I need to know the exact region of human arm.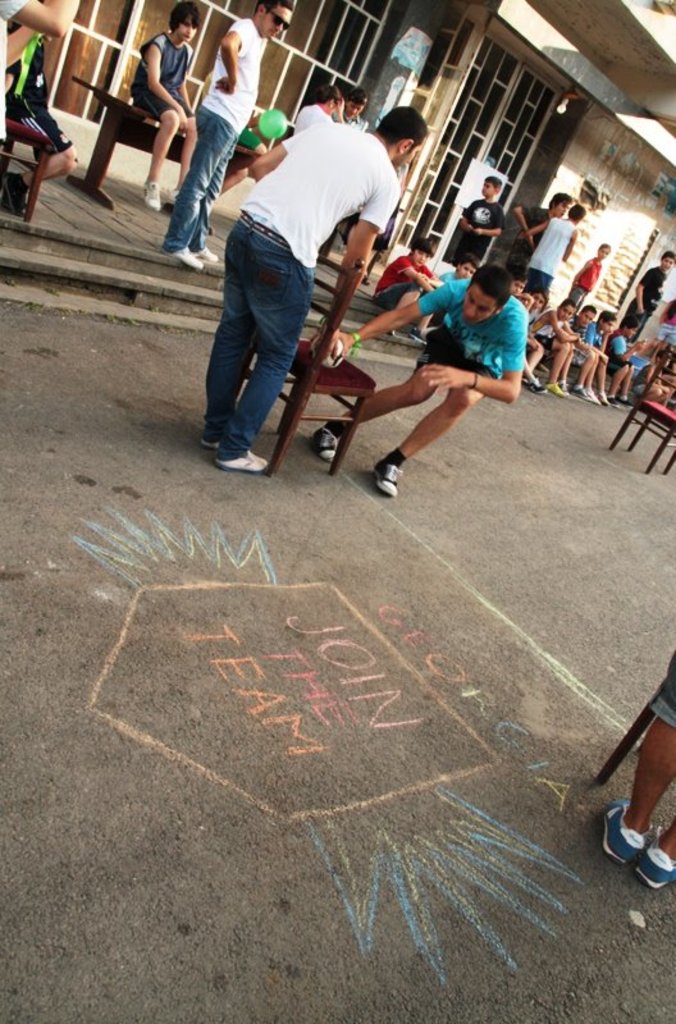
Region: {"left": 636, "top": 271, "right": 653, "bottom": 314}.
